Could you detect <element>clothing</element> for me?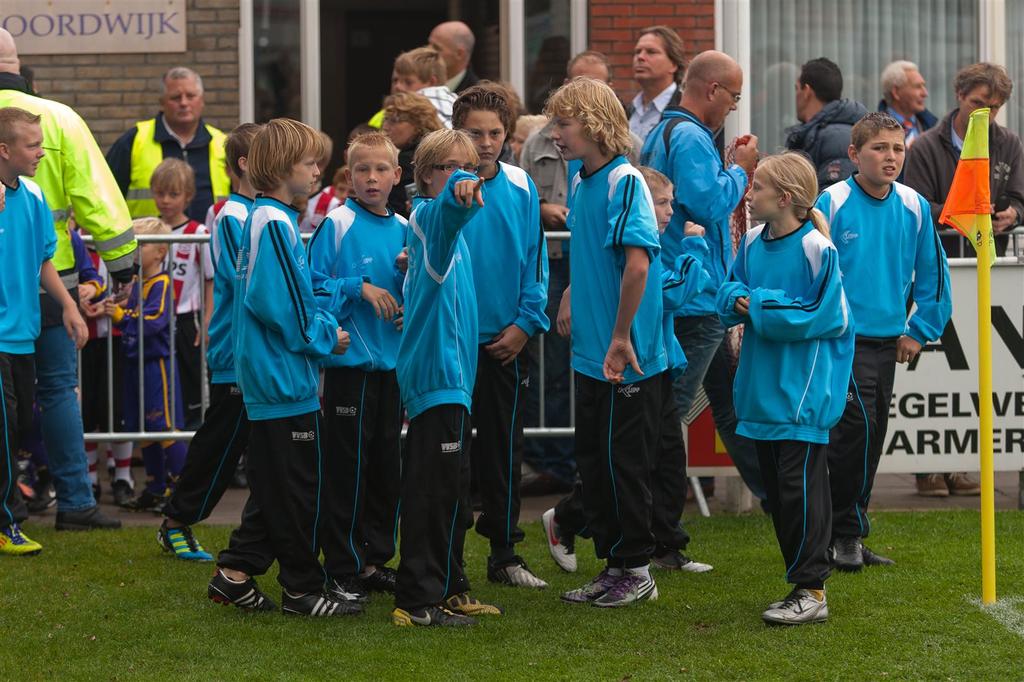
Detection result: box(209, 192, 338, 601).
